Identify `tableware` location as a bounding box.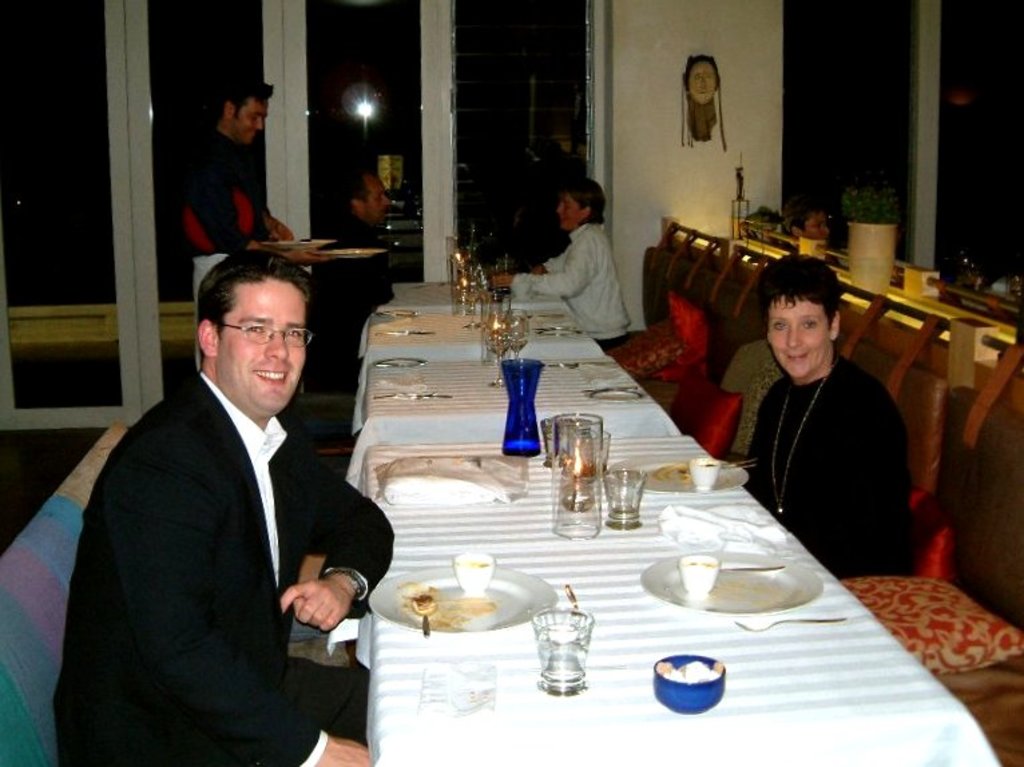
[left=485, top=313, right=509, bottom=386].
